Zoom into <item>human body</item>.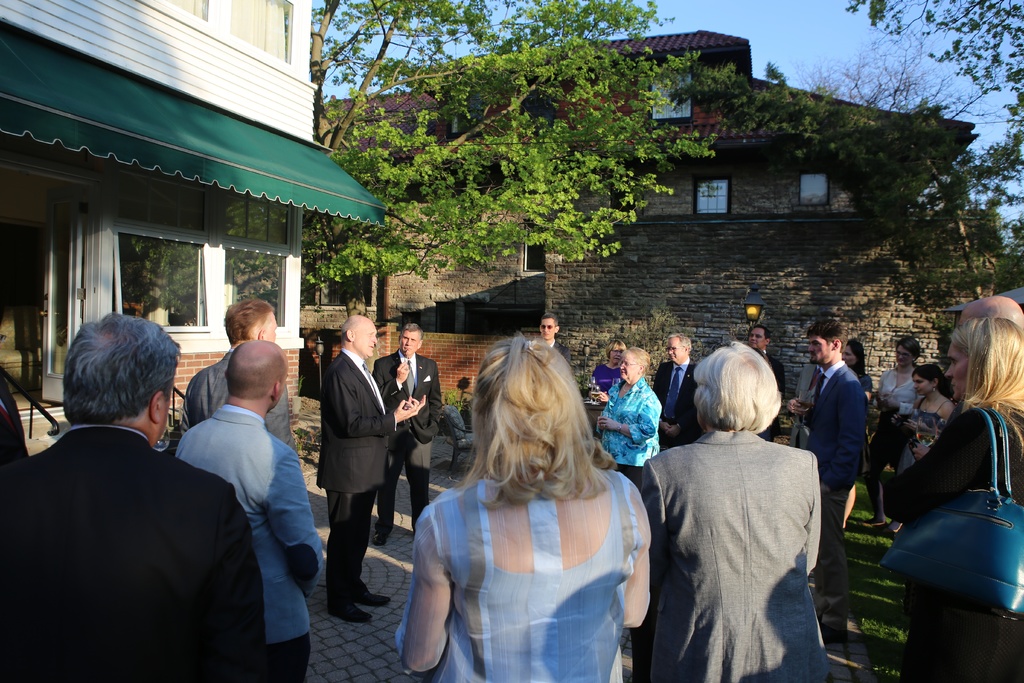
Zoom target: bbox=(893, 390, 954, 538).
